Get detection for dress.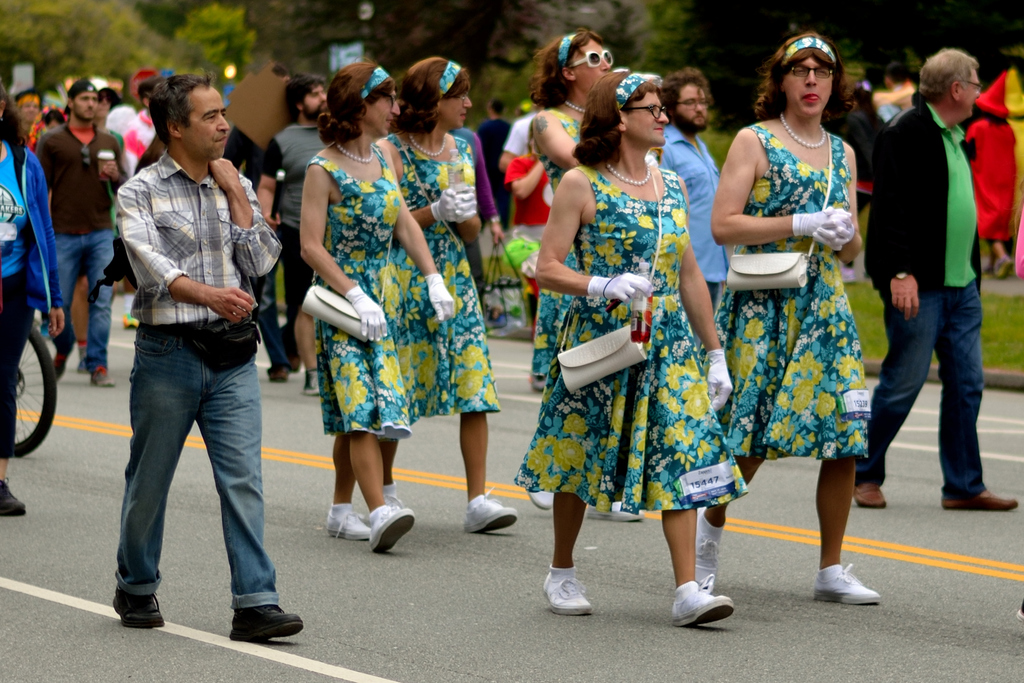
Detection: {"x1": 304, "y1": 147, "x2": 412, "y2": 436}.
